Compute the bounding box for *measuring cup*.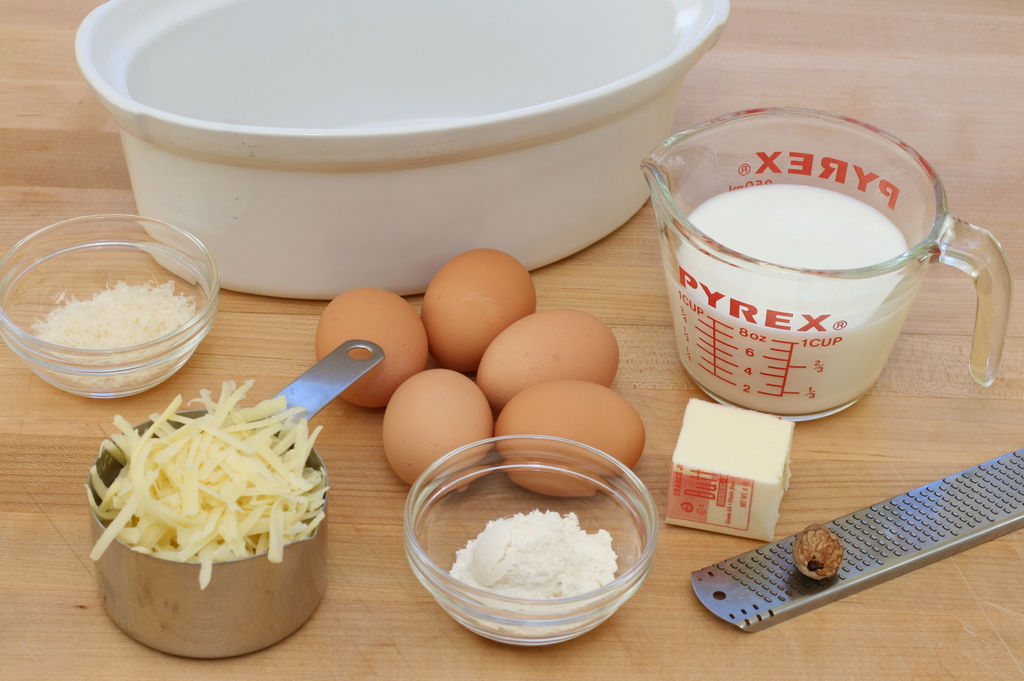
<box>642,107,1009,422</box>.
